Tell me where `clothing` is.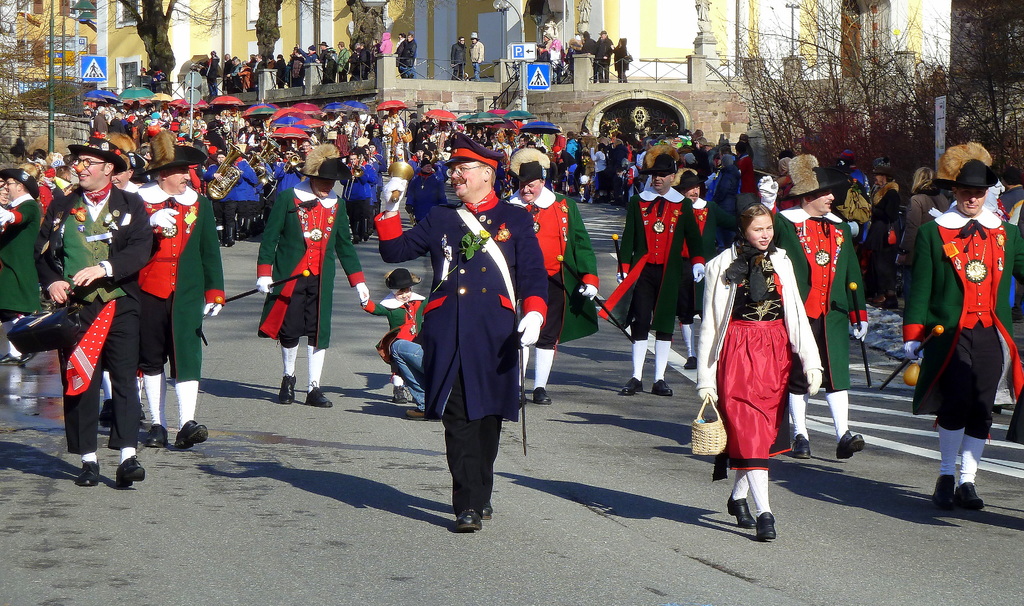
`clothing` is at [363,182,528,533].
